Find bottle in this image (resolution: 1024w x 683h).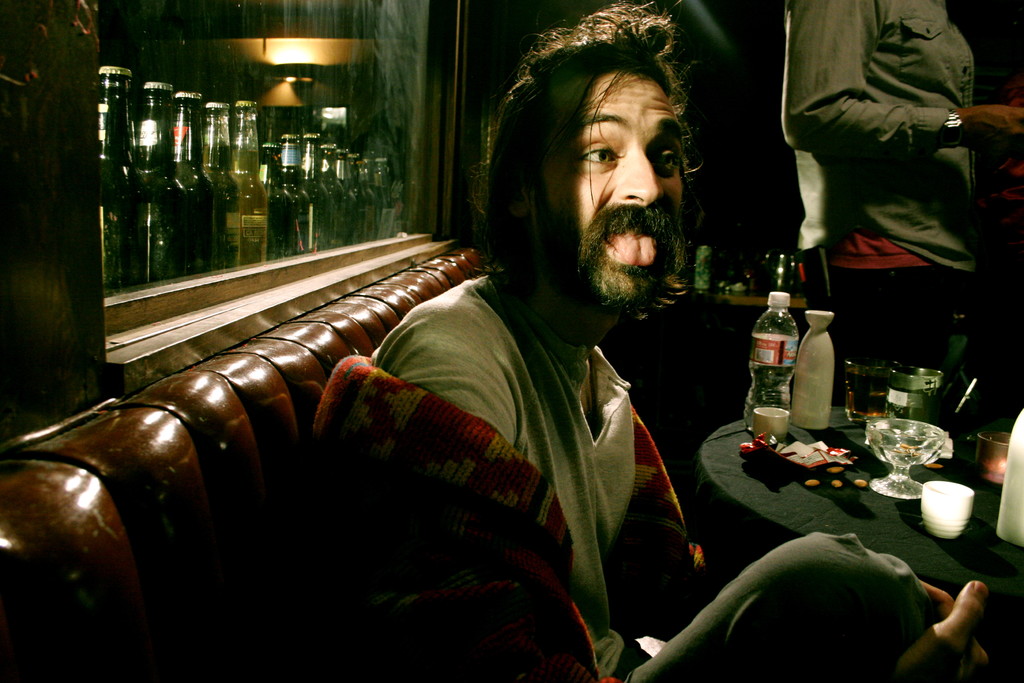
<box>284,131,313,246</box>.
